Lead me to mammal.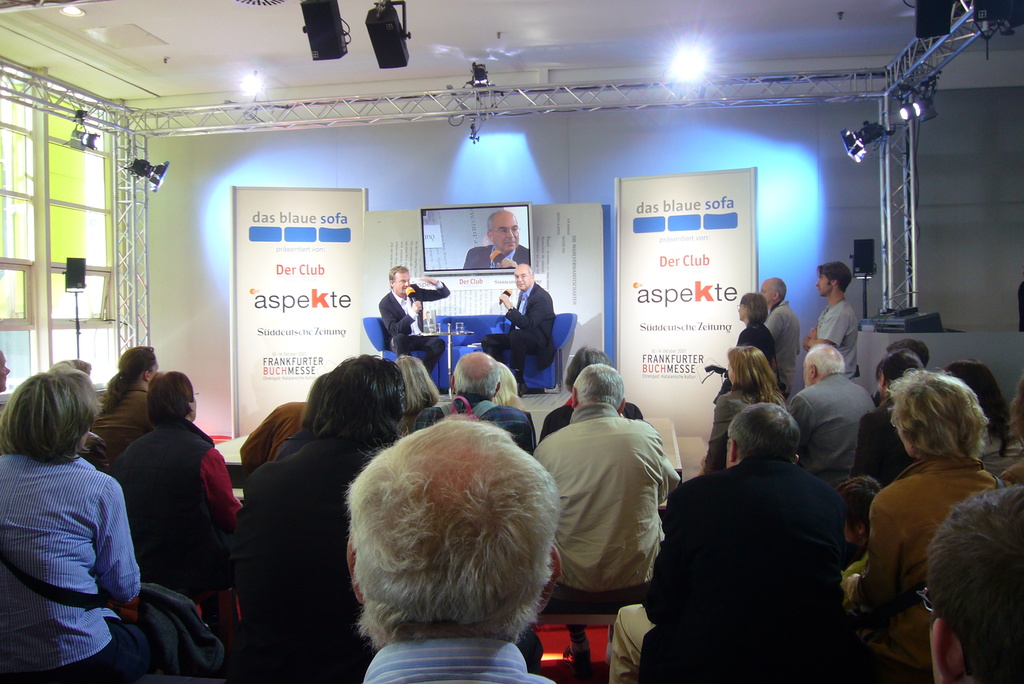
Lead to box=[606, 403, 850, 683].
